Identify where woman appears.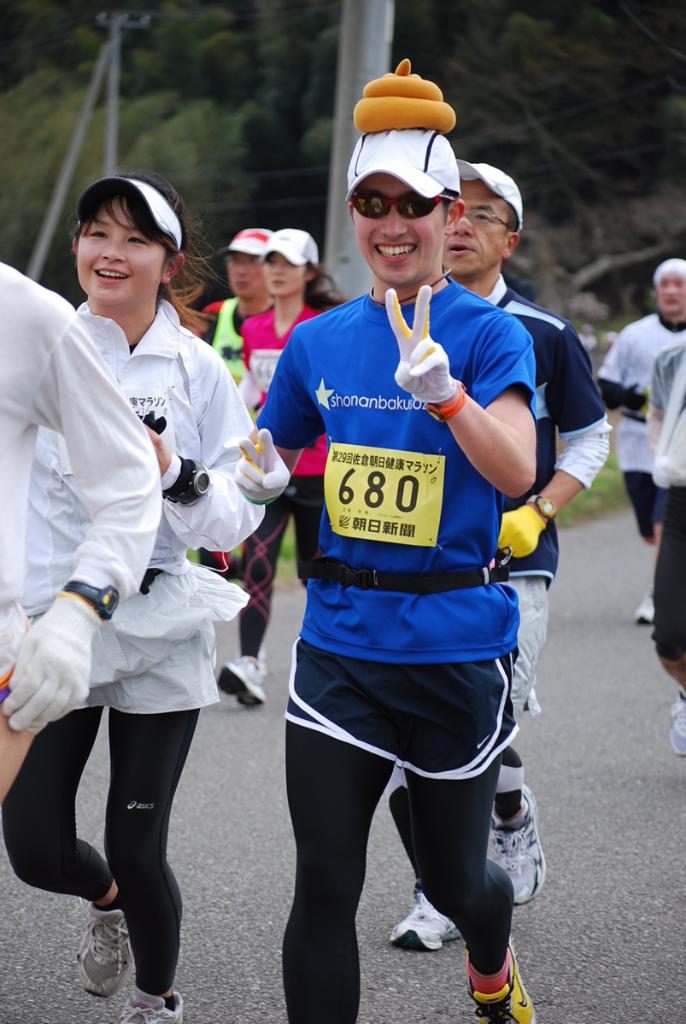
Appears at (211,218,352,718).
